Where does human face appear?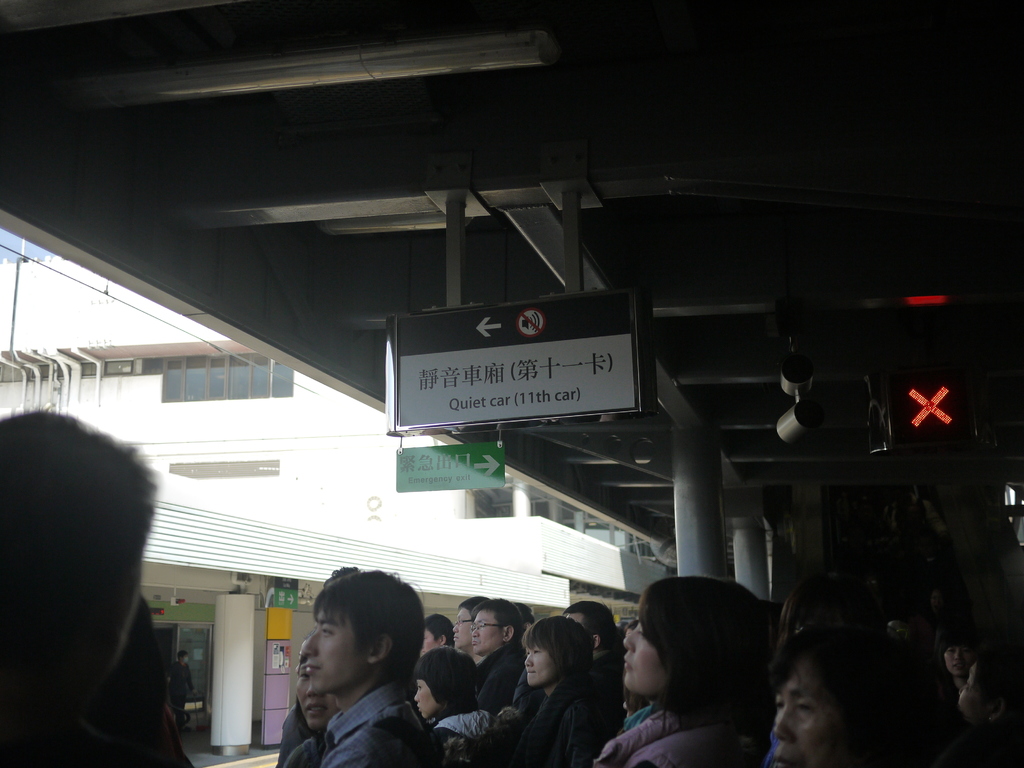
Appears at region(411, 672, 442, 717).
